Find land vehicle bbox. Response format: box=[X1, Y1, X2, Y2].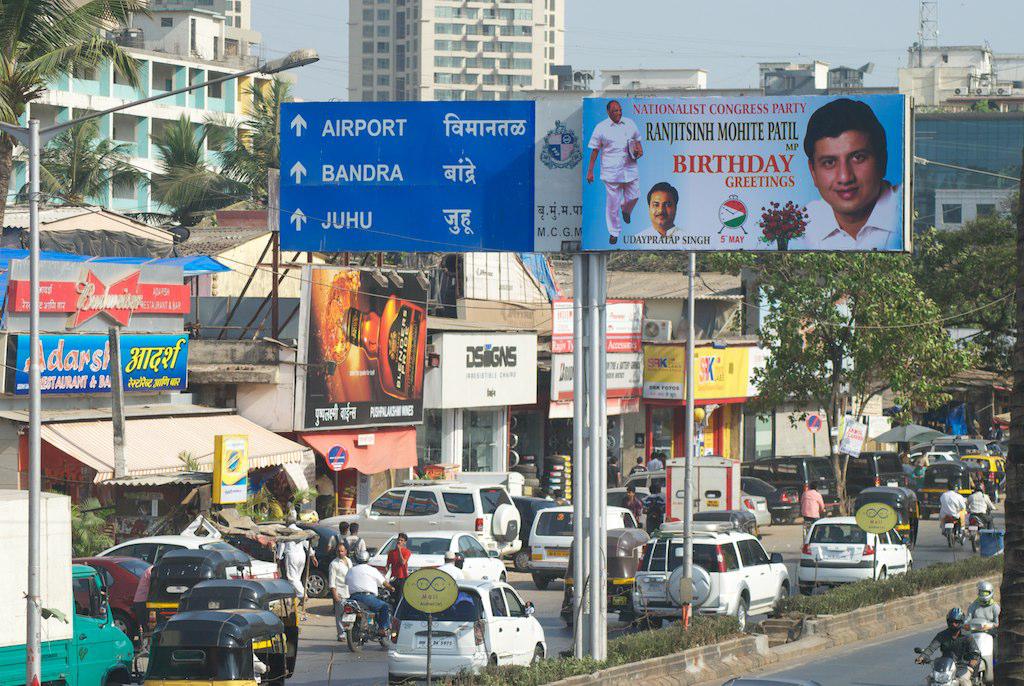
box=[531, 504, 640, 585].
